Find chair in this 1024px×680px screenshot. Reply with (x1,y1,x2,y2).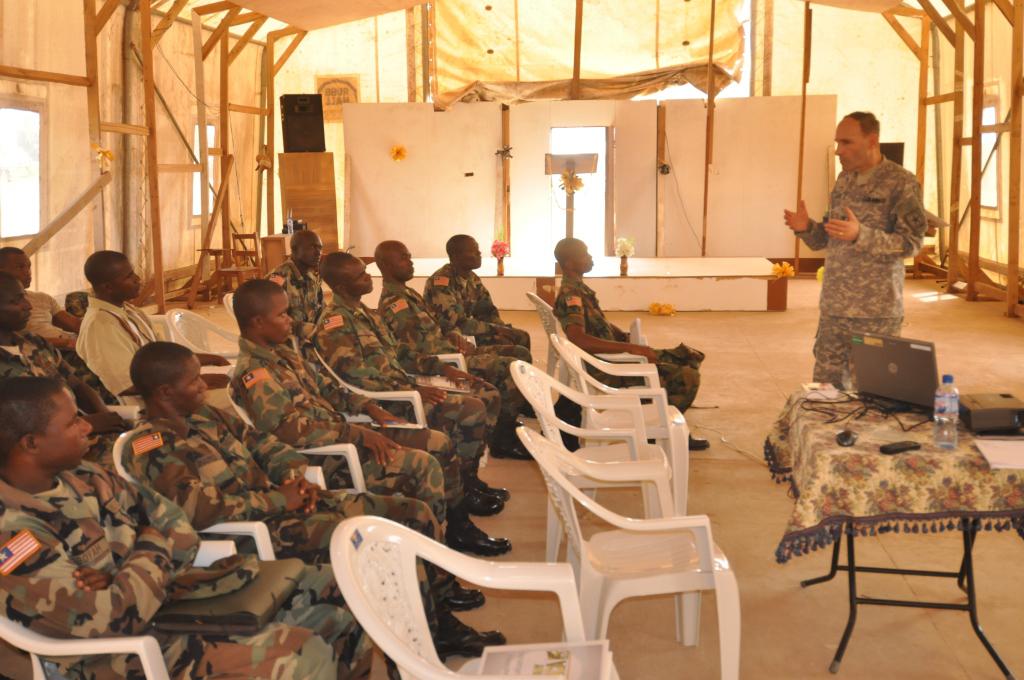
(525,292,654,409).
